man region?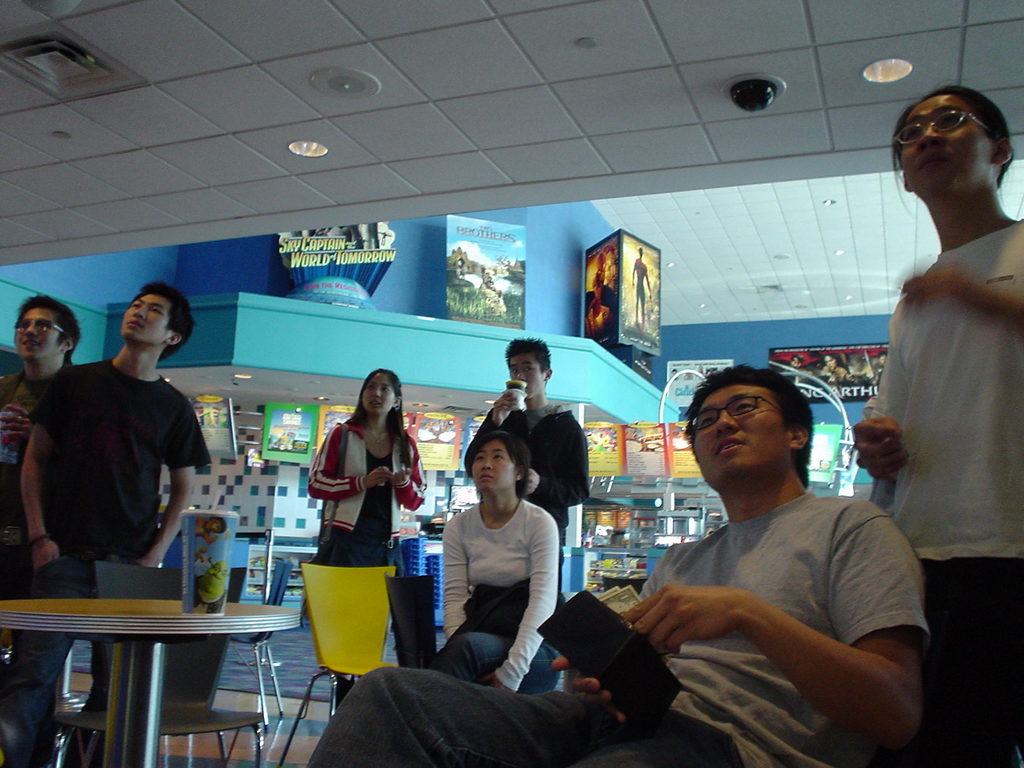
x1=307 y1=362 x2=931 y2=767
